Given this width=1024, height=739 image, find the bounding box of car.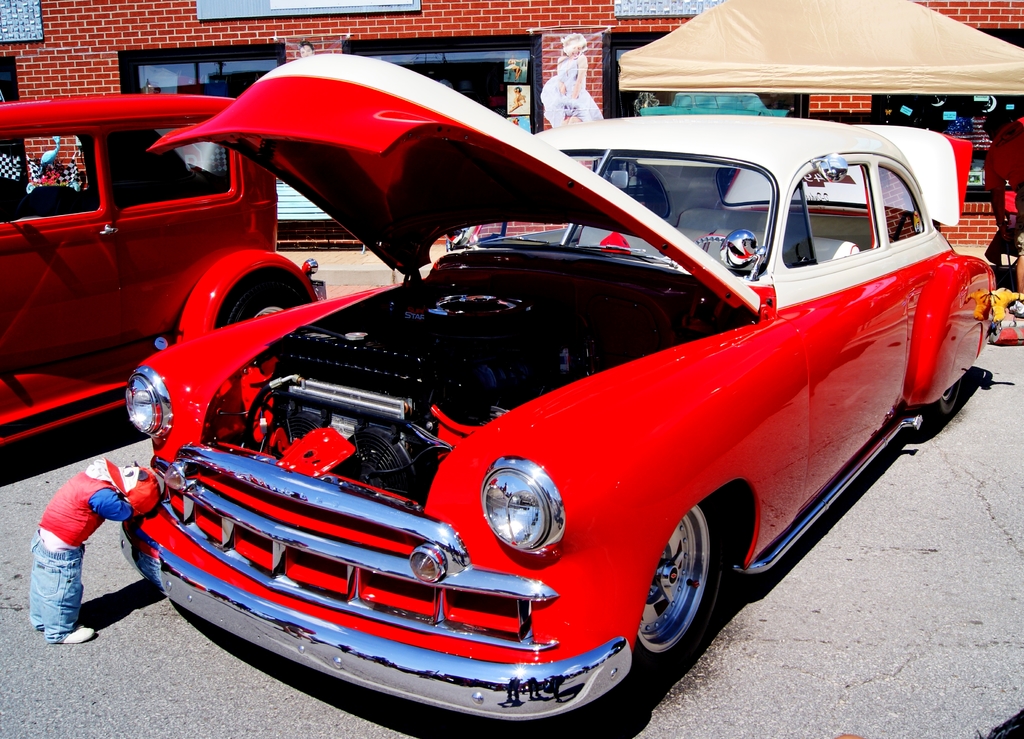
Rect(0, 95, 327, 444).
